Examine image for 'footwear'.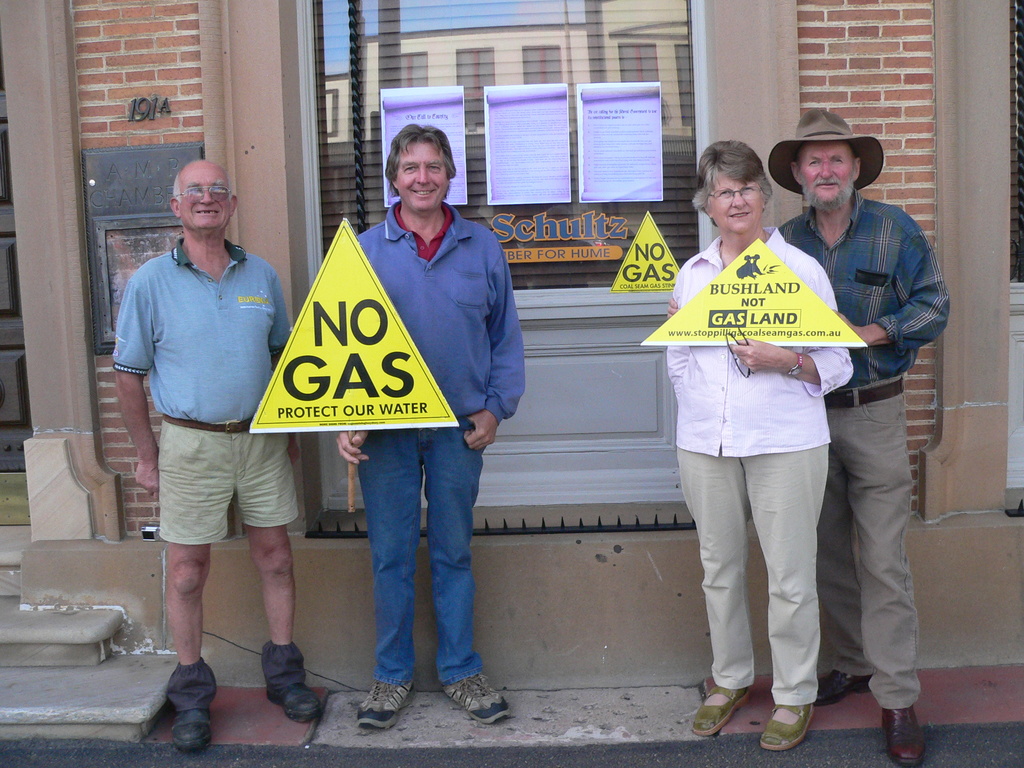
Examination result: 442:672:509:726.
